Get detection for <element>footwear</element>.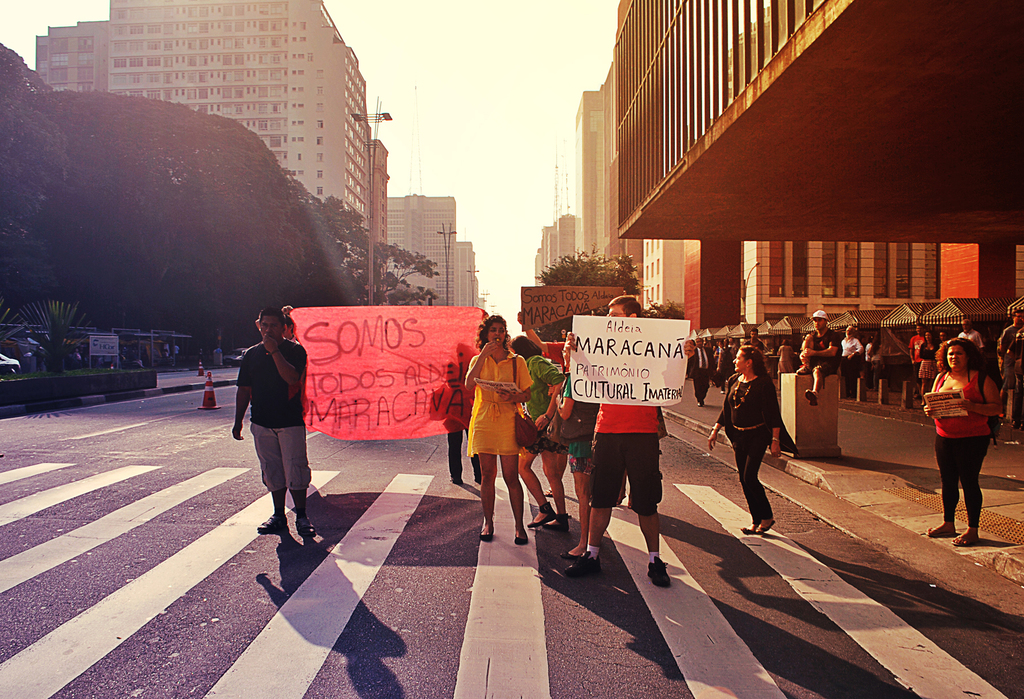
Detection: locate(526, 505, 551, 526).
